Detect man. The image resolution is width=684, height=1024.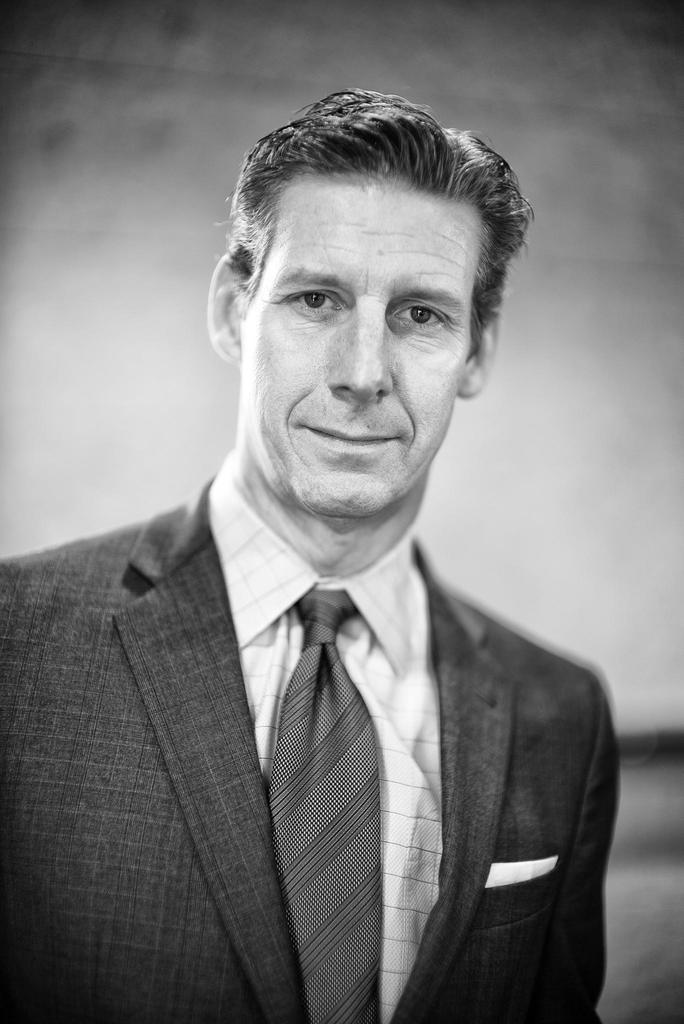
(15,83,643,1022).
